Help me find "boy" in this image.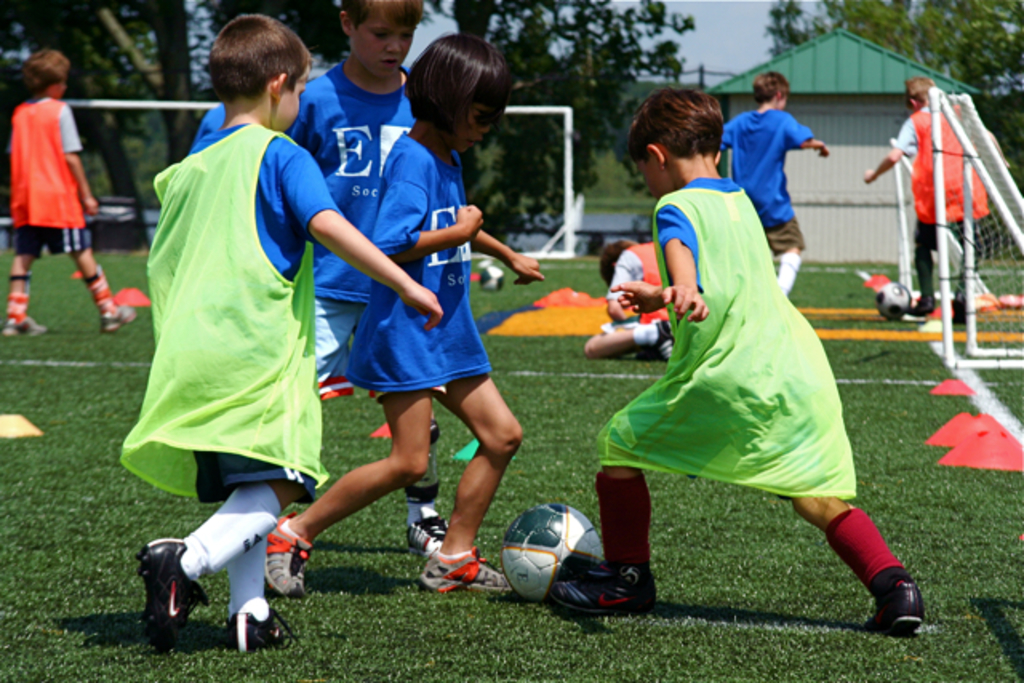
Found it: left=109, top=32, right=370, bottom=617.
